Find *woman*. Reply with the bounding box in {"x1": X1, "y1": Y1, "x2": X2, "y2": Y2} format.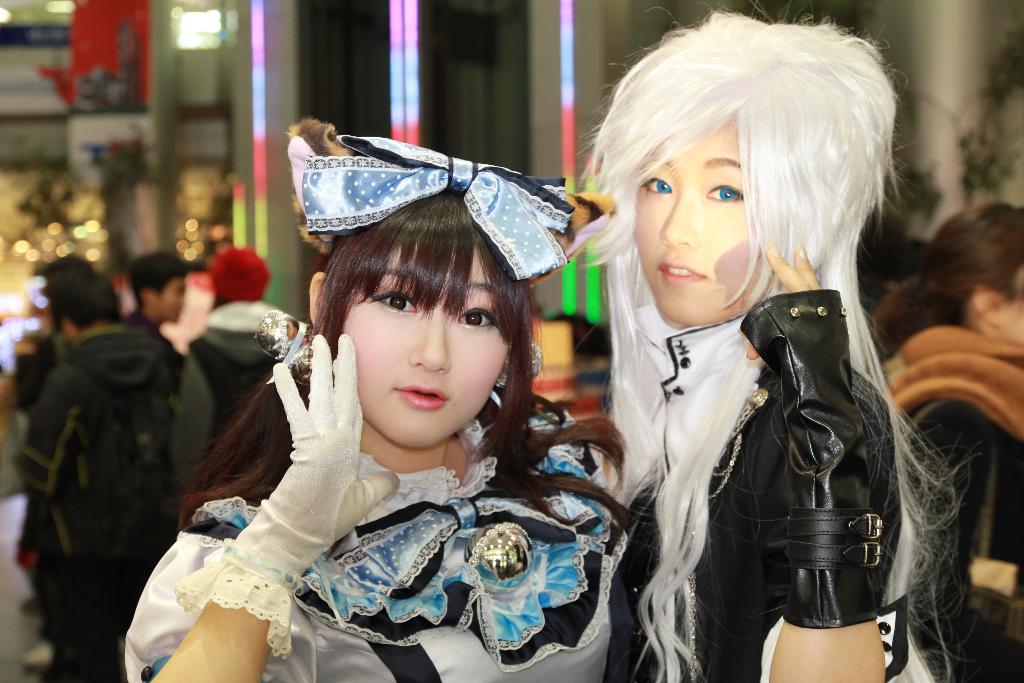
{"x1": 868, "y1": 199, "x2": 1023, "y2": 682}.
